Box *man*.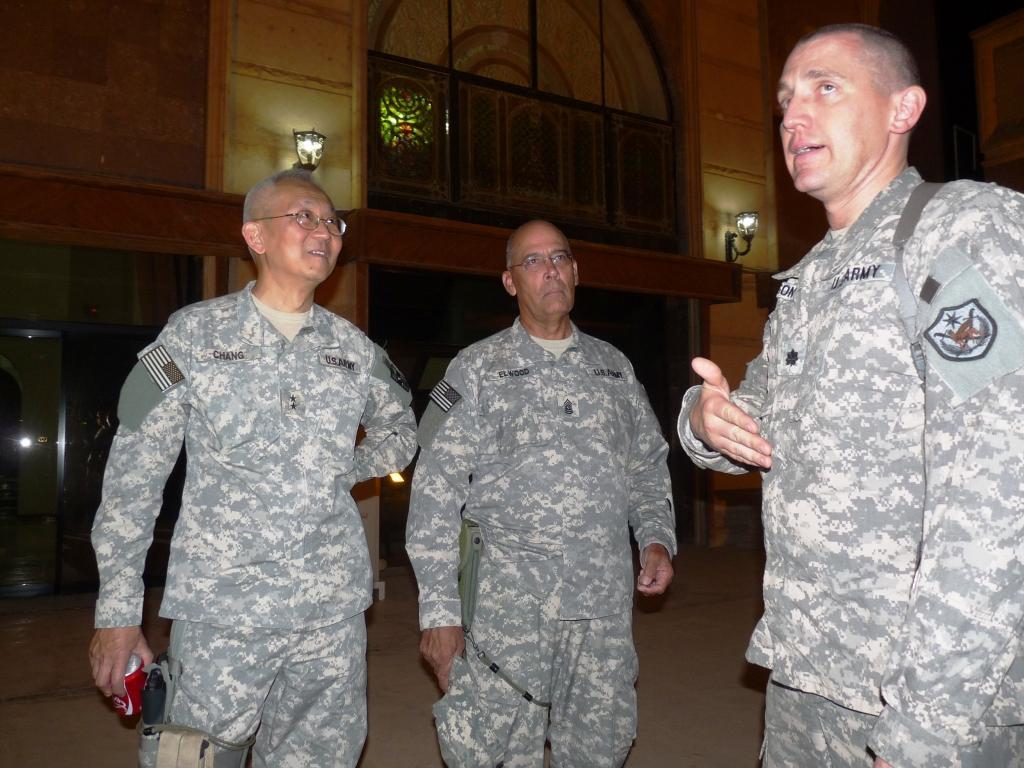
Rect(87, 166, 420, 767).
